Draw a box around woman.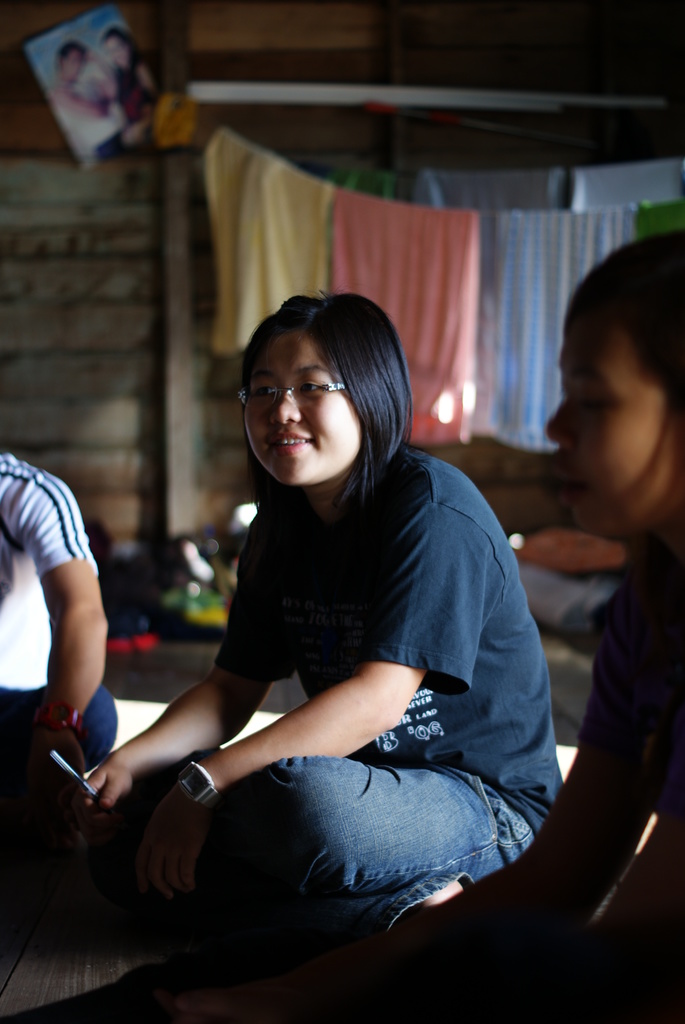
{"x1": 110, "y1": 233, "x2": 519, "y2": 1023}.
